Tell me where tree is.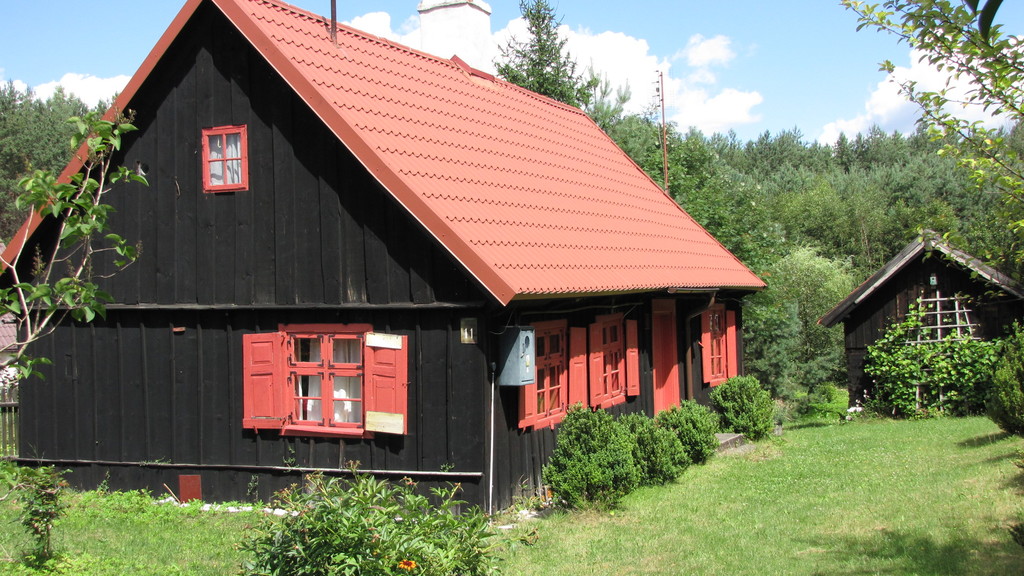
tree is at <box>0,75,118,255</box>.
